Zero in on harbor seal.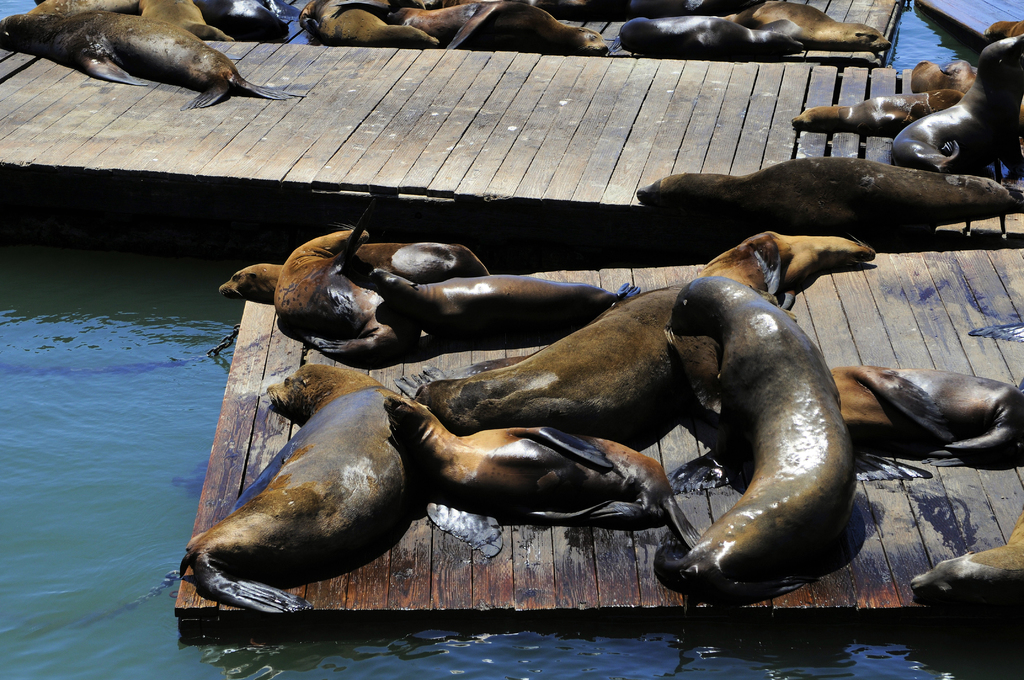
Zeroed in: bbox(0, 8, 312, 106).
